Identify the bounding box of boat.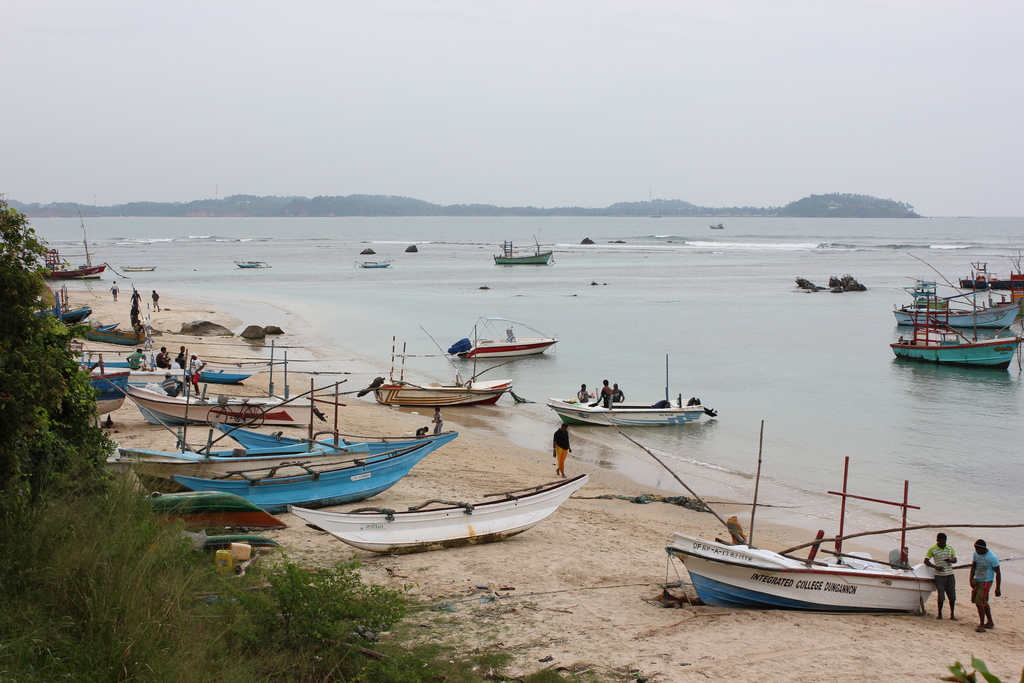
<box>545,350,714,432</box>.
